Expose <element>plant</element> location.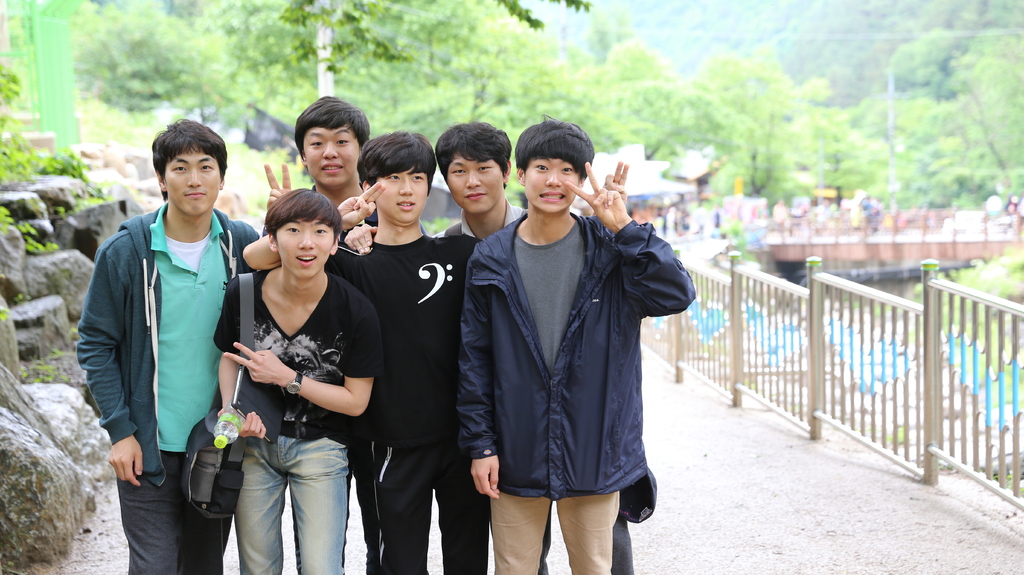
Exposed at 0/131/36/188.
